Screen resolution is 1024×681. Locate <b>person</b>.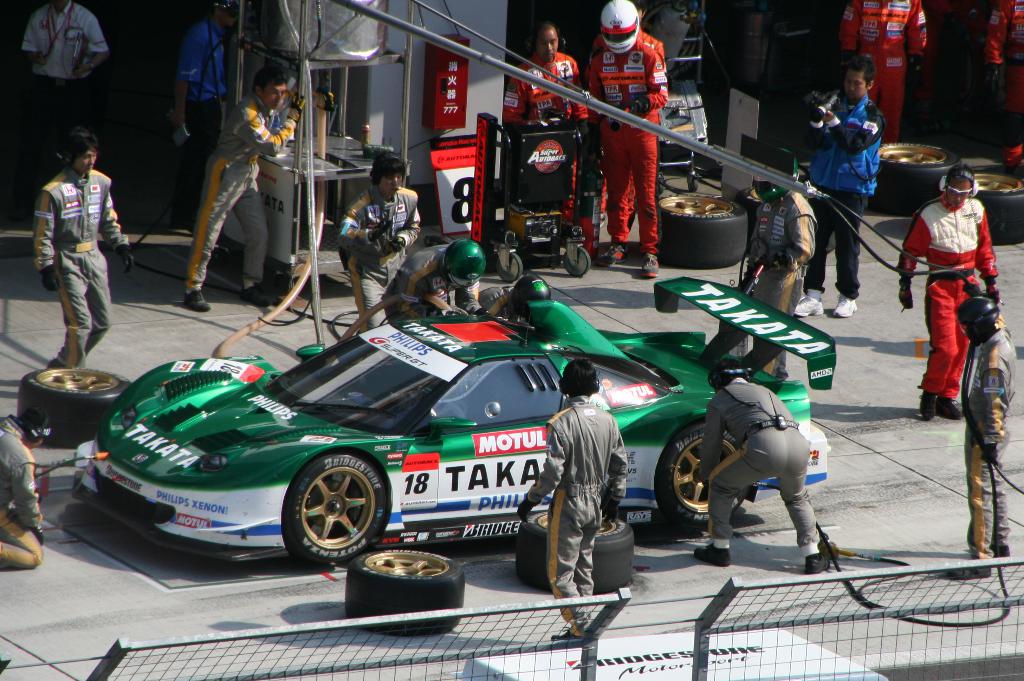
<bbox>383, 241, 481, 328</bbox>.
